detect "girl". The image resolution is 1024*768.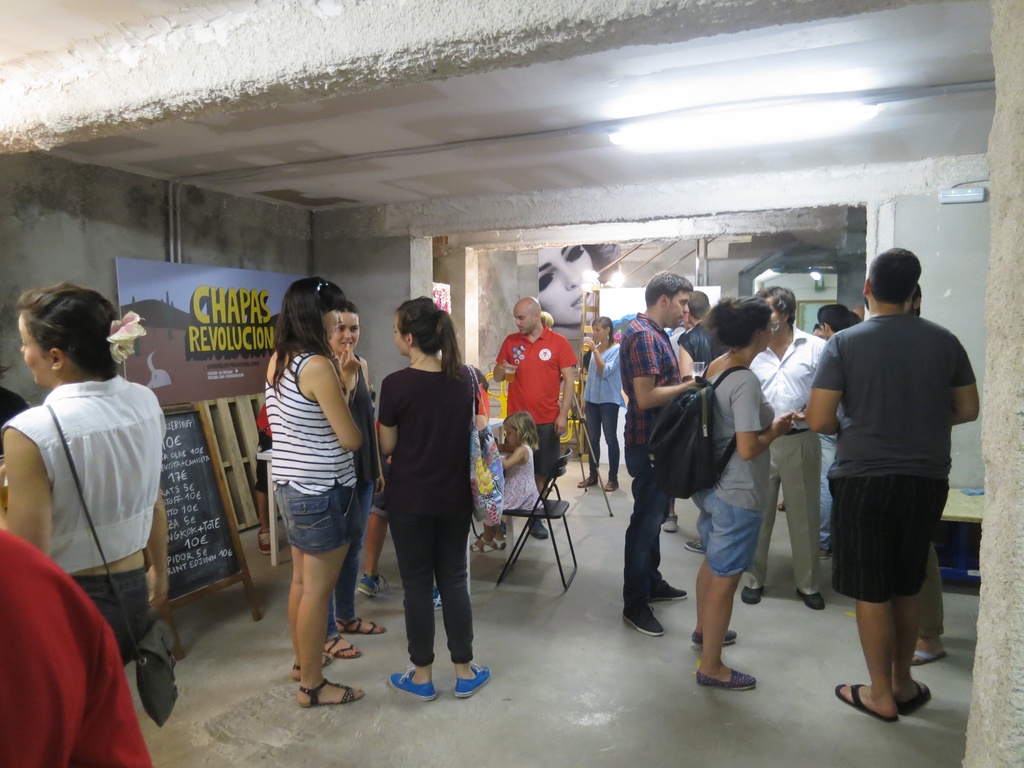
[left=471, top=411, right=542, bottom=553].
